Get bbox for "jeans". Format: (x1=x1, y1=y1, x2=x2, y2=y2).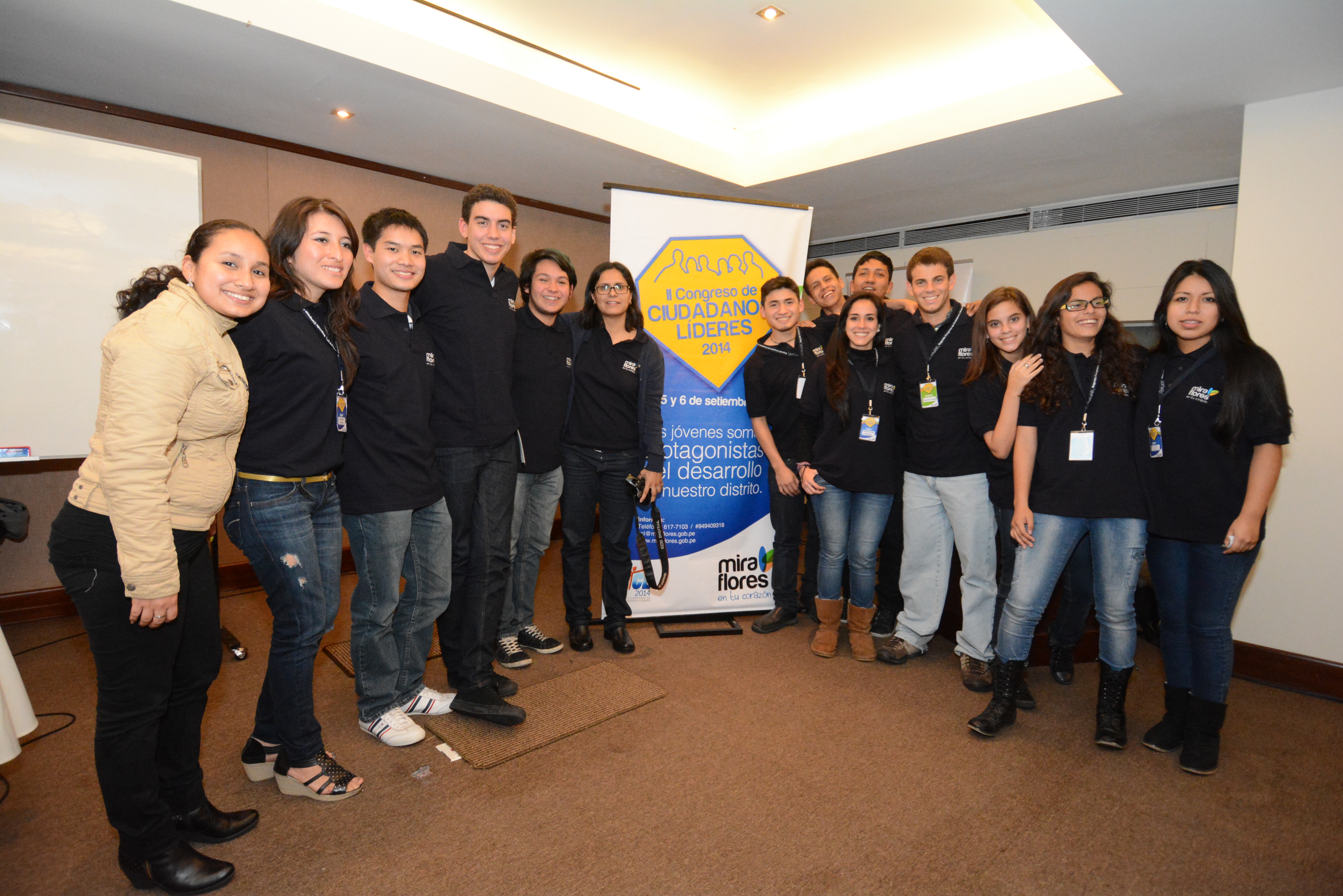
(x1=298, y1=151, x2=343, y2=201).
